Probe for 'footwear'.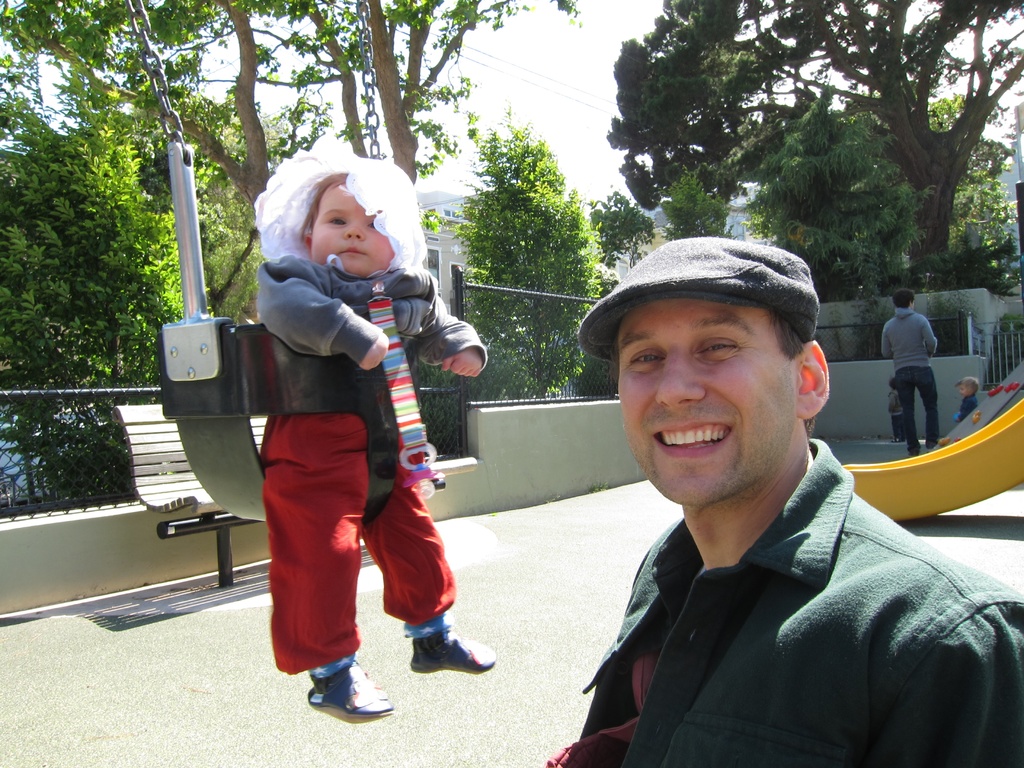
Probe result: x1=892 y1=437 x2=902 y2=442.
